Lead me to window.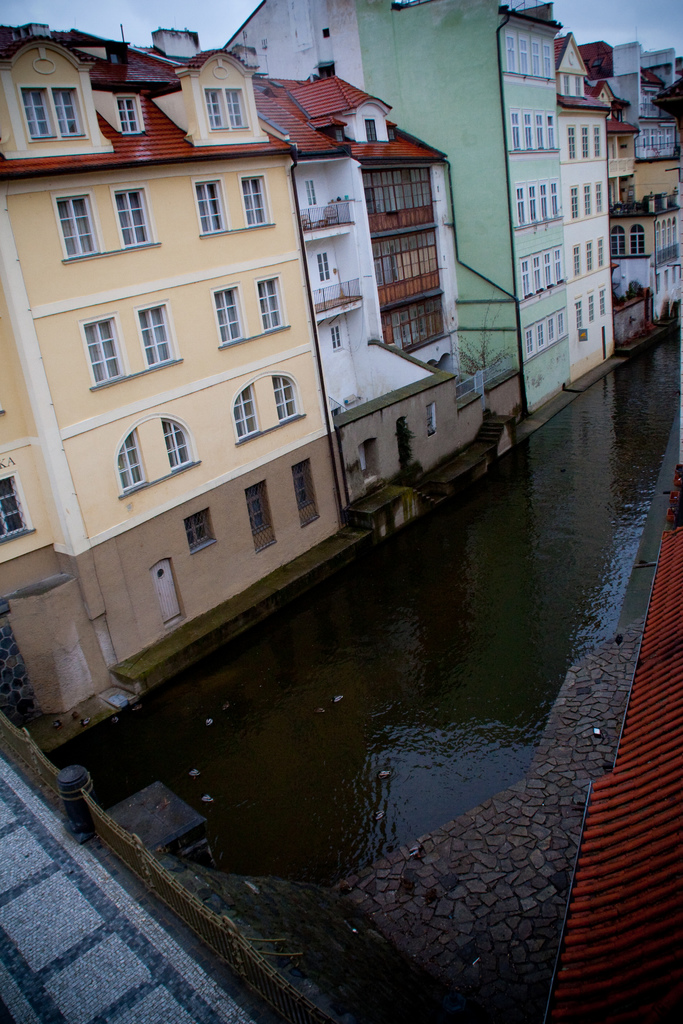
Lead to bbox(81, 314, 126, 385).
